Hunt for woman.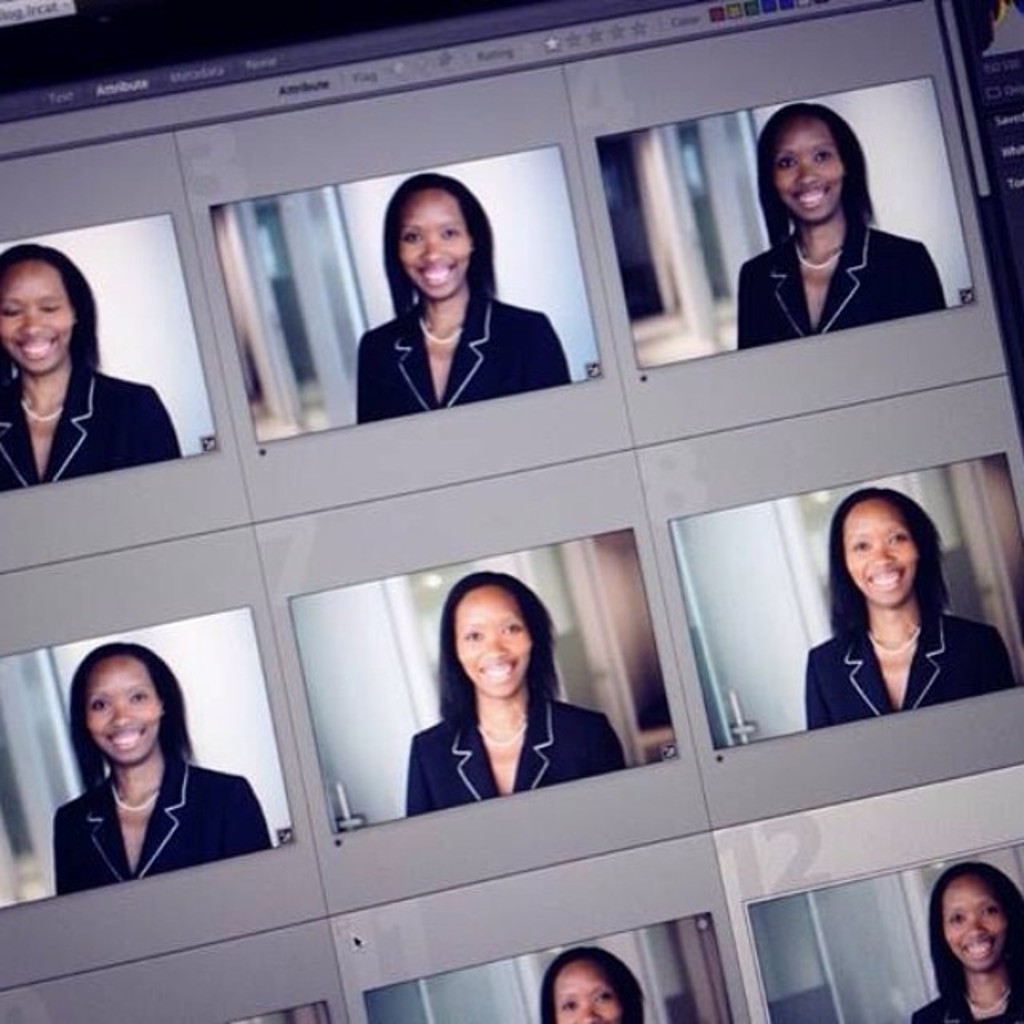
Hunted down at [357,174,573,421].
